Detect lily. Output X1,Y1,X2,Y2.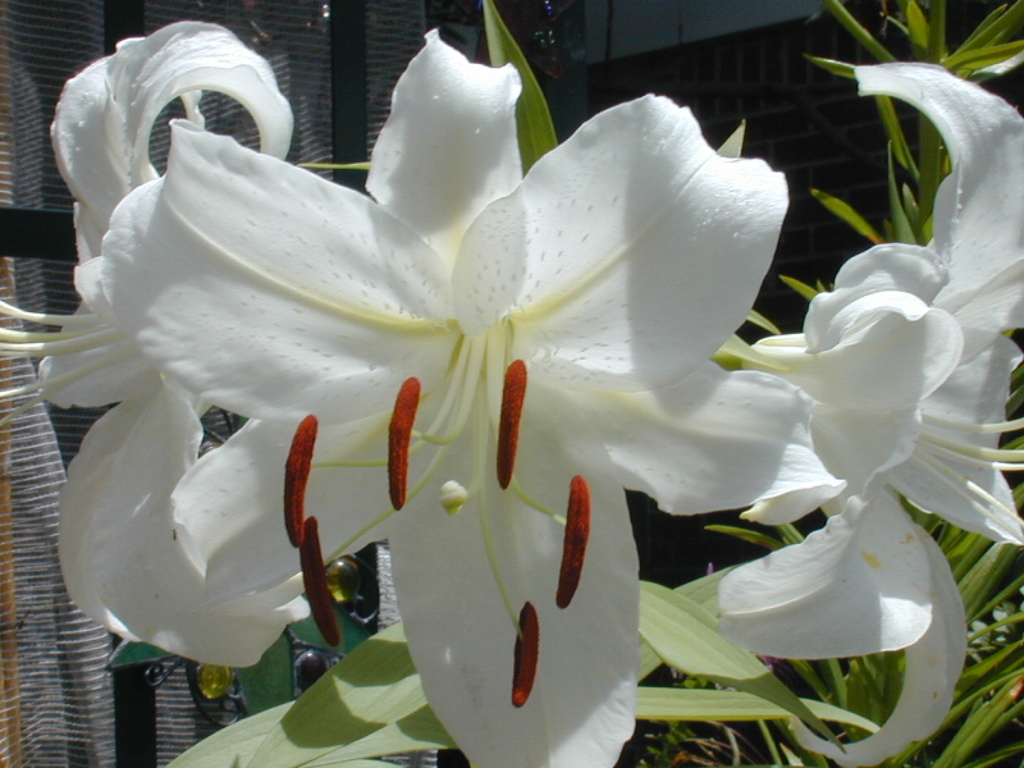
713,58,1023,767.
